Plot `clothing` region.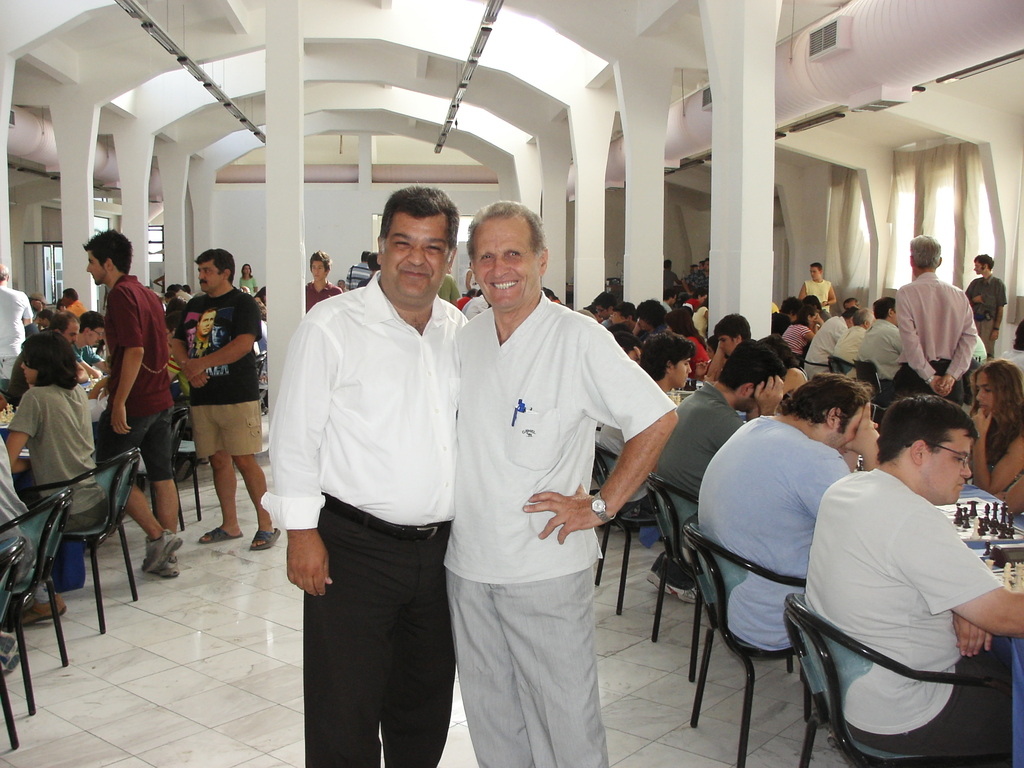
Plotted at [0,285,47,392].
